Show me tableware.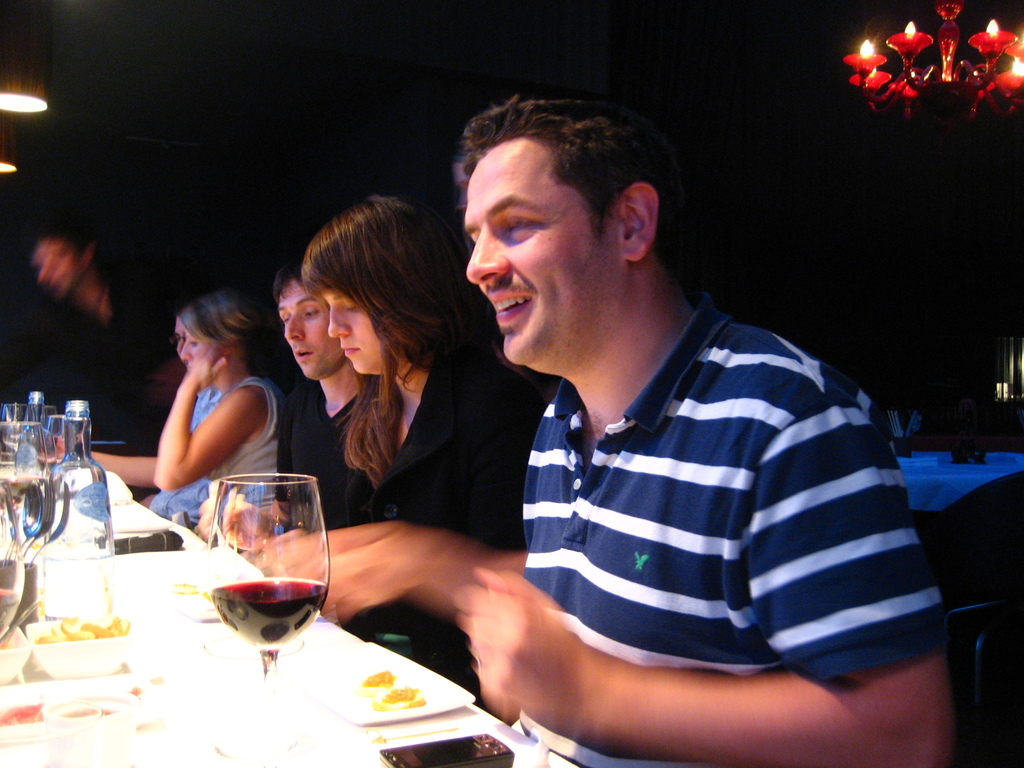
tableware is here: <bbox>304, 643, 474, 730</bbox>.
